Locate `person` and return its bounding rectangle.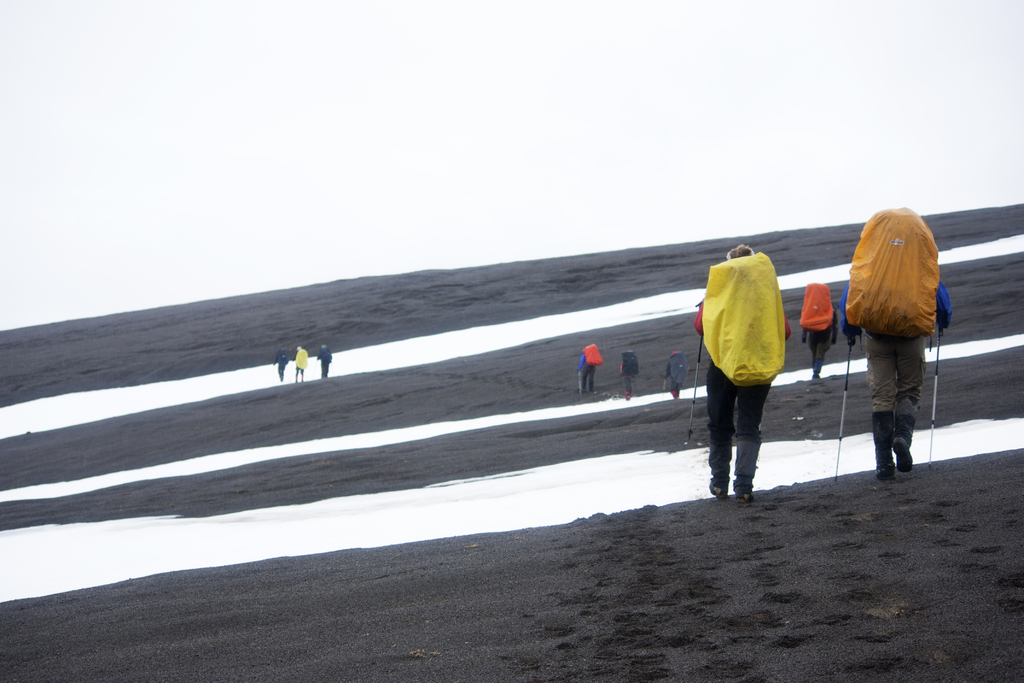
select_region(661, 349, 682, 399).
